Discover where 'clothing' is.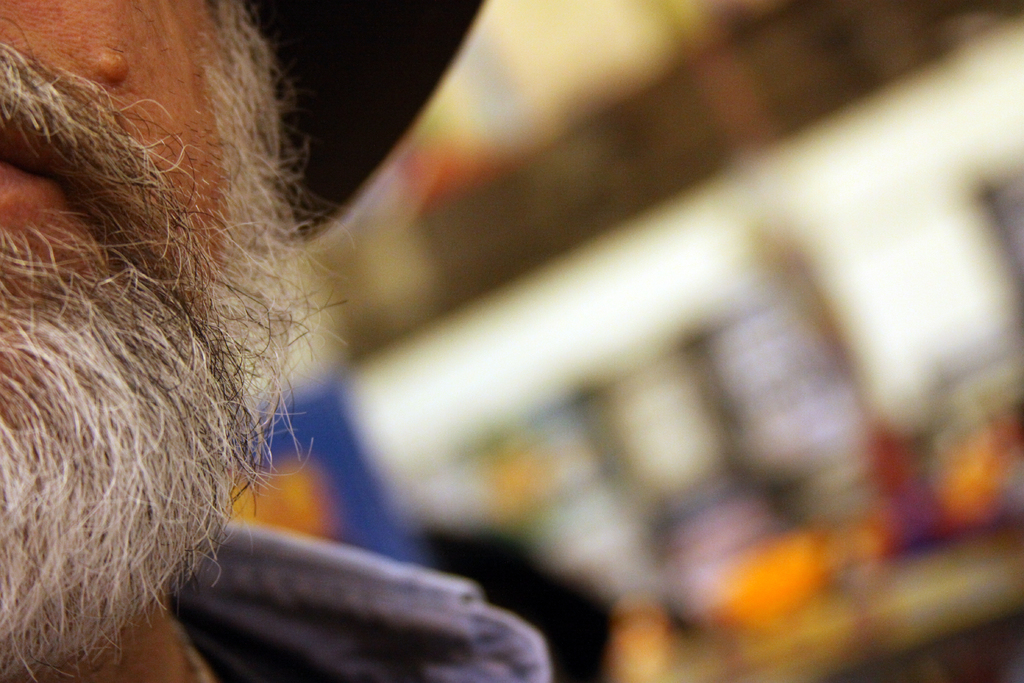
Discovered at select_region(195, 525, 551, 682).
